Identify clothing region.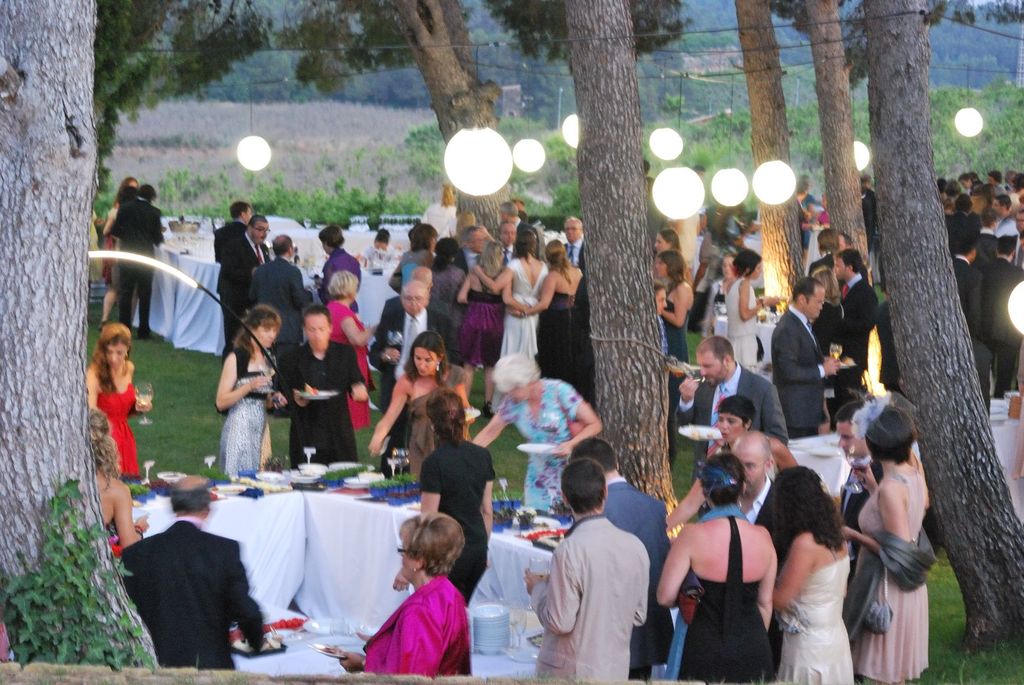
Region: (x1=957, y1=256, x2=984, y2=392).
